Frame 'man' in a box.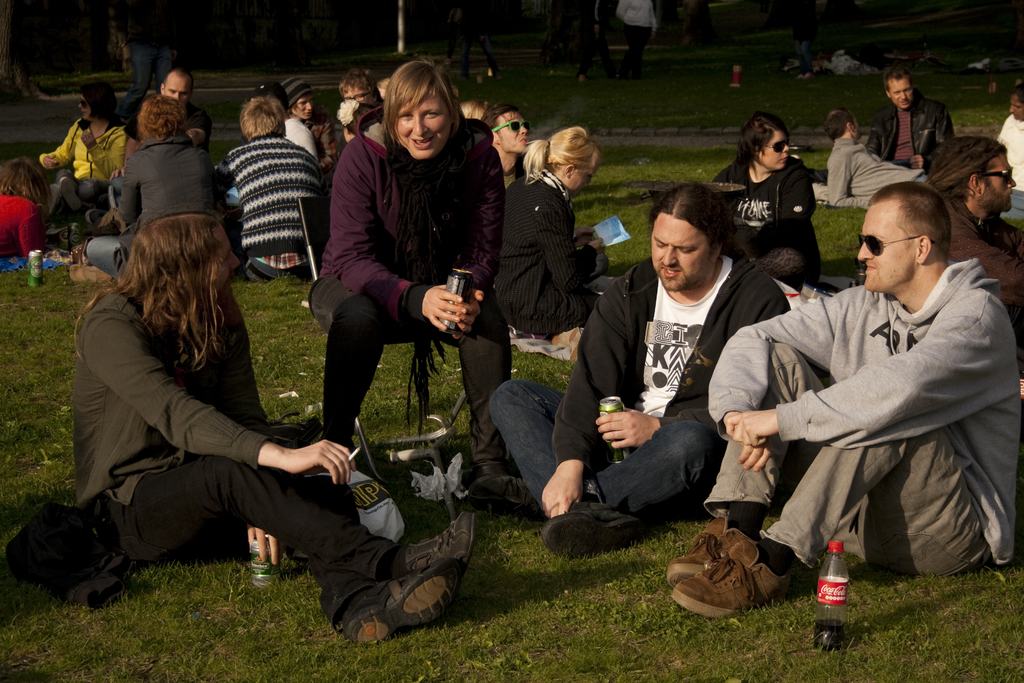
crop(479, 104, 534, 188).
